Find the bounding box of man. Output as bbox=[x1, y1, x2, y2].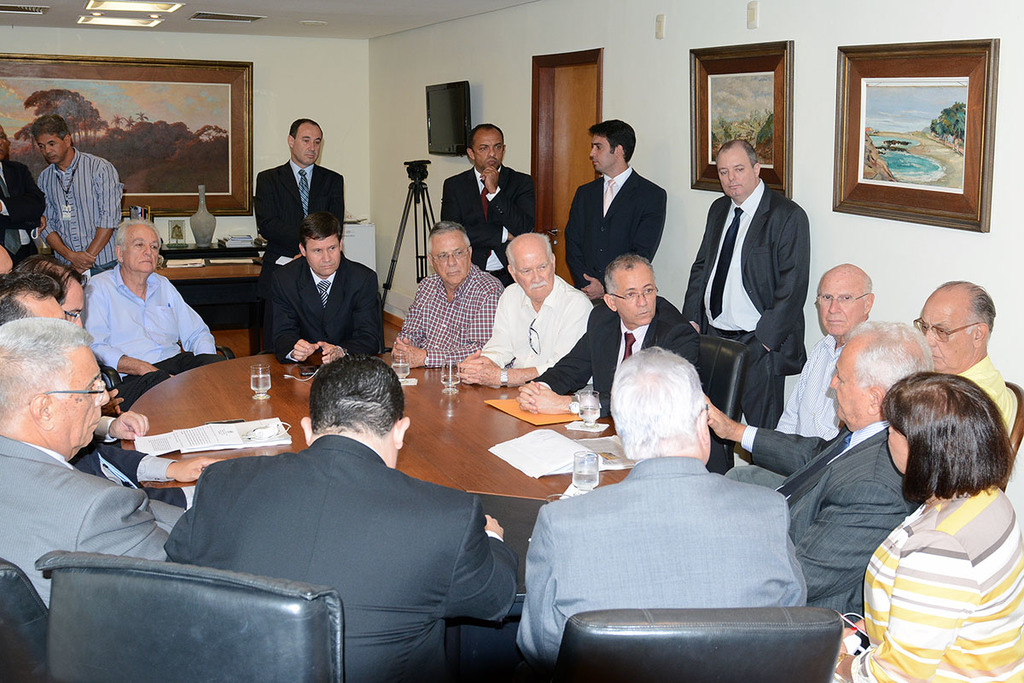
bbox=[917, 277, 1021, 432].
